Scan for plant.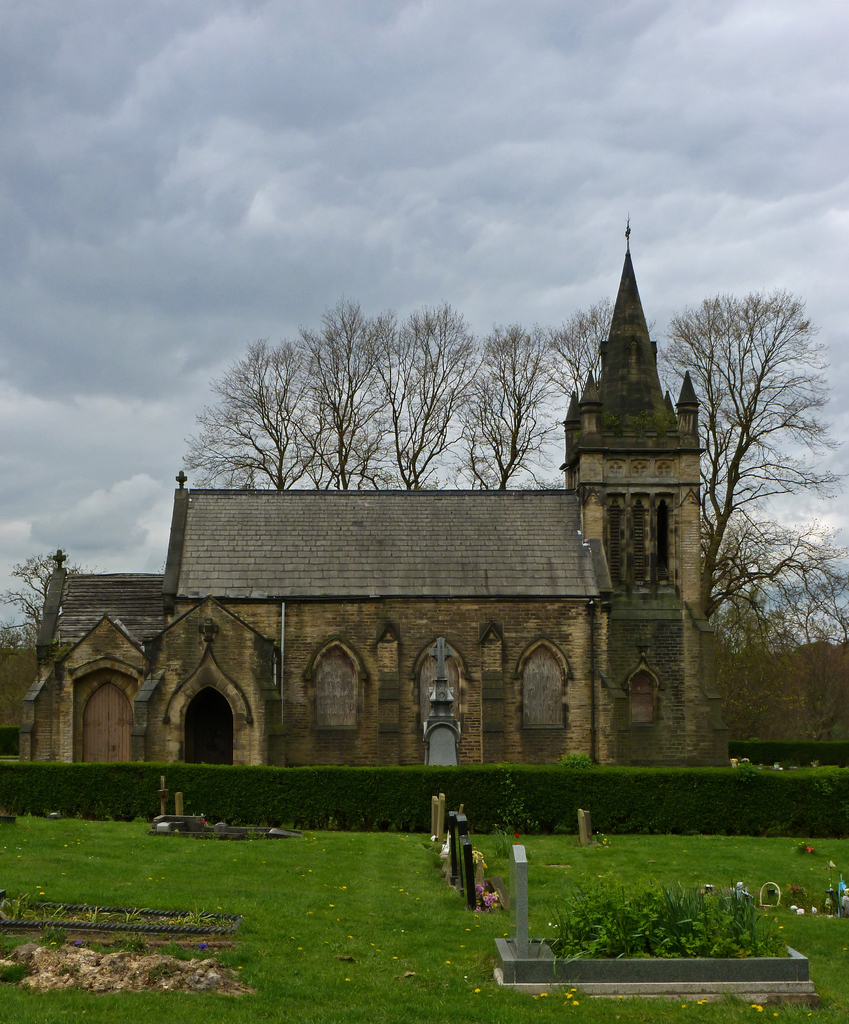
Scan result: BBox(43, 901, 69, 924).
